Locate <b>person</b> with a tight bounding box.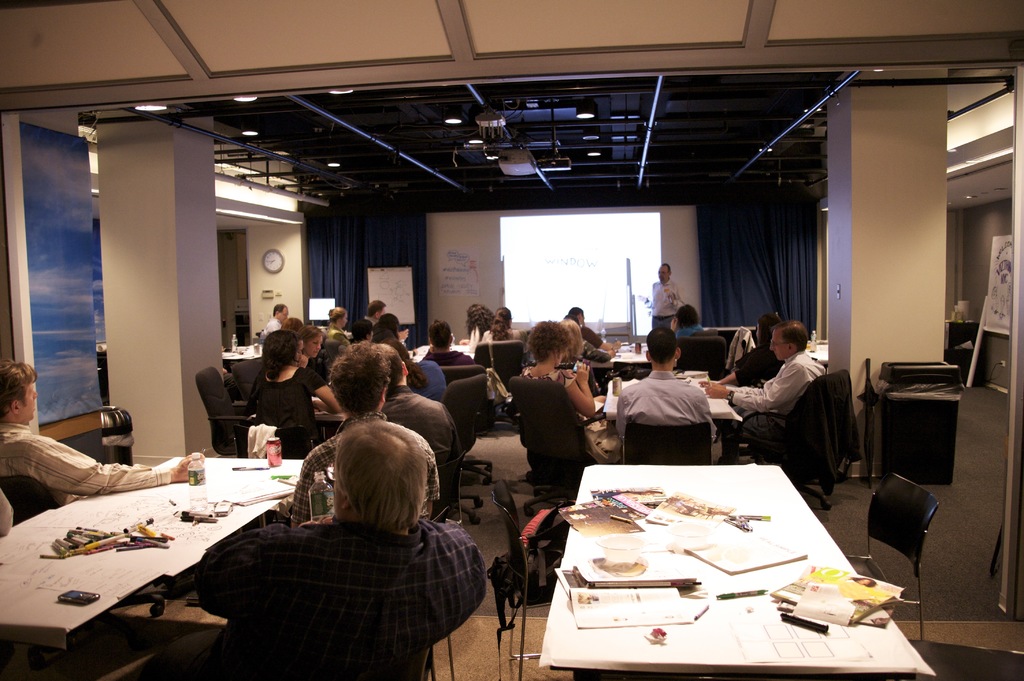
258,305,291,338.
